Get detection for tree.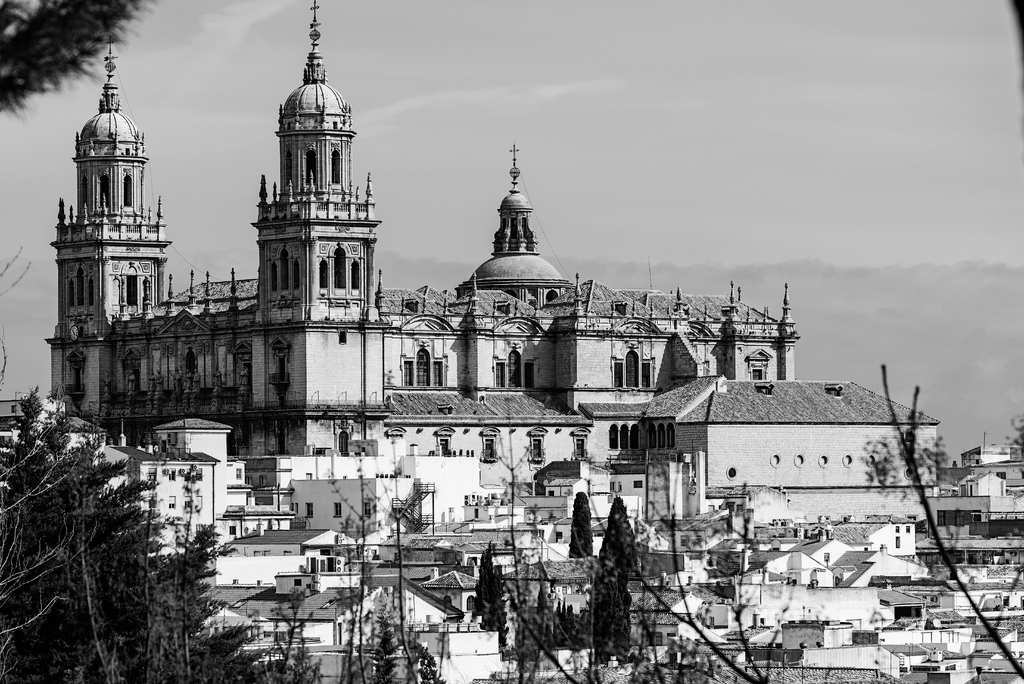
Detection: <bbox>524, 584, 582, 655</bbox>.
